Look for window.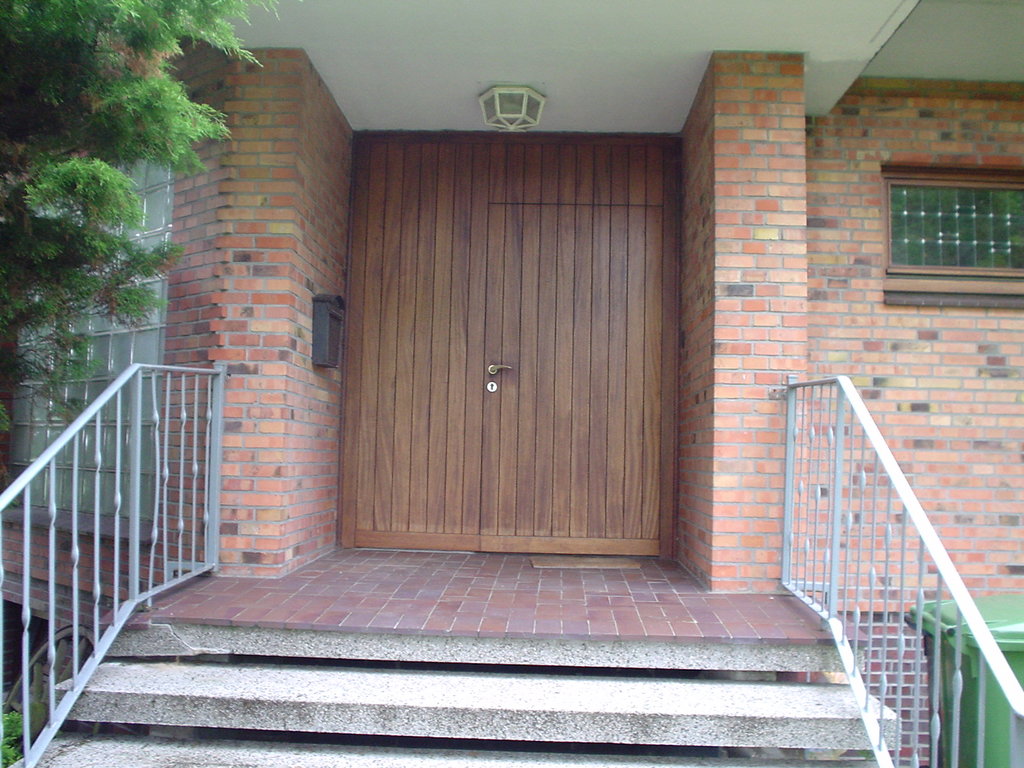
Found: x1=886 y1=168 x2=1023 y2=280.
